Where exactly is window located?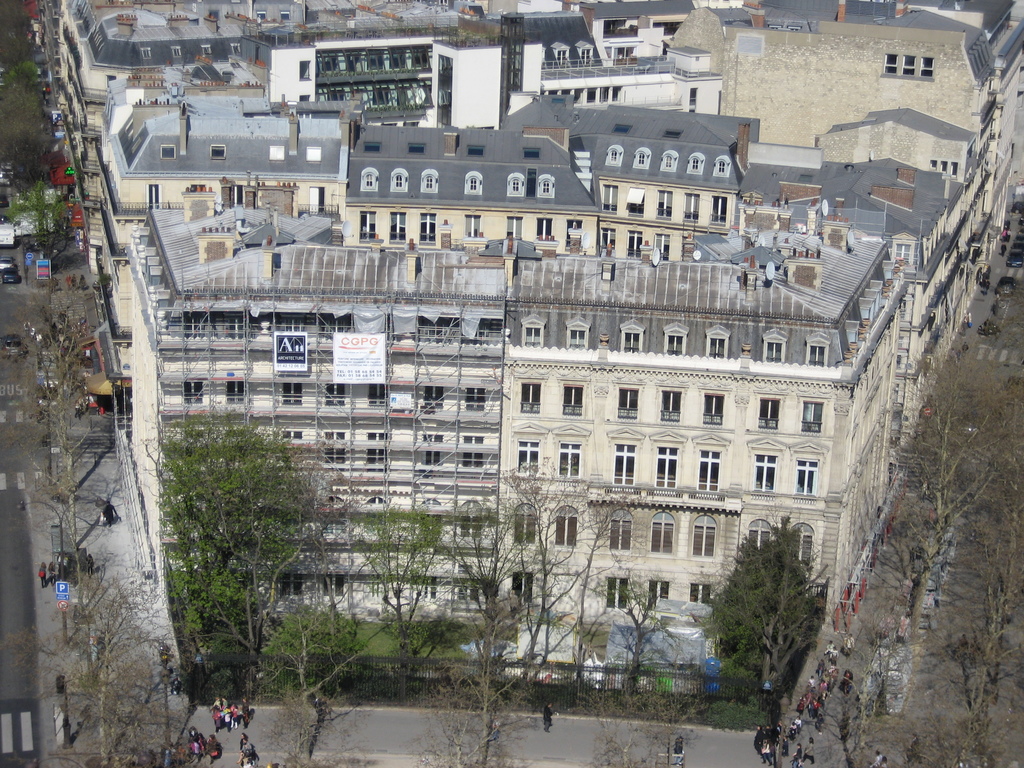
Its bounding box is 202, 47, 211, 59.
